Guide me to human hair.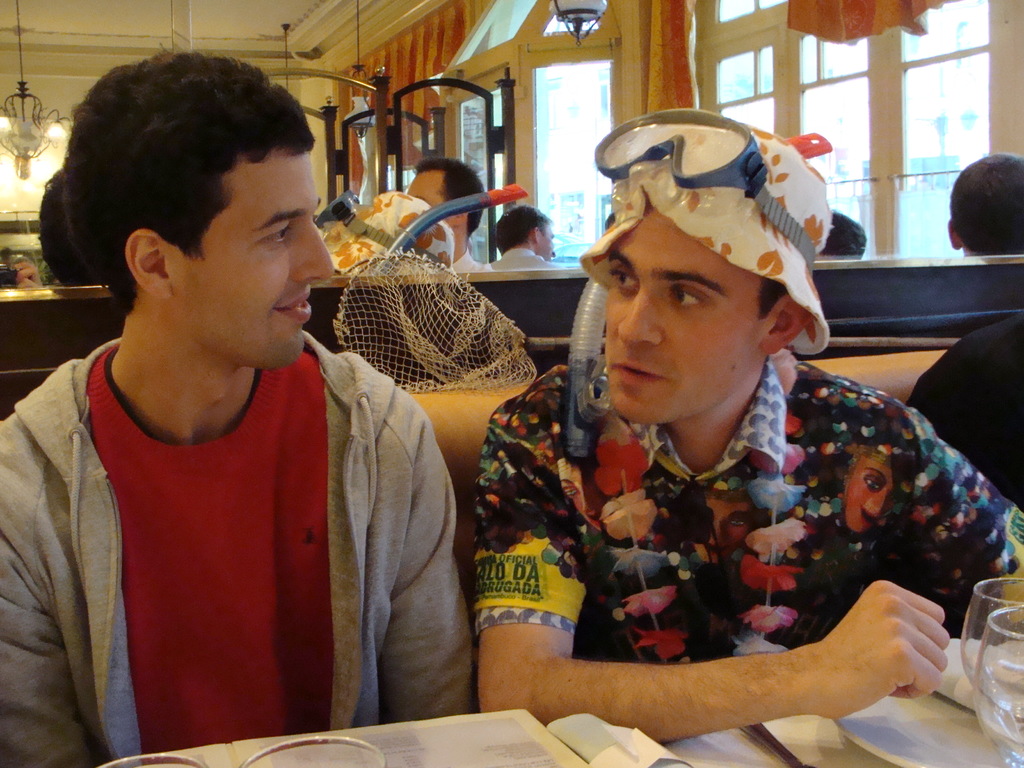
Guidance: crop(489, 202, 551, 250).
